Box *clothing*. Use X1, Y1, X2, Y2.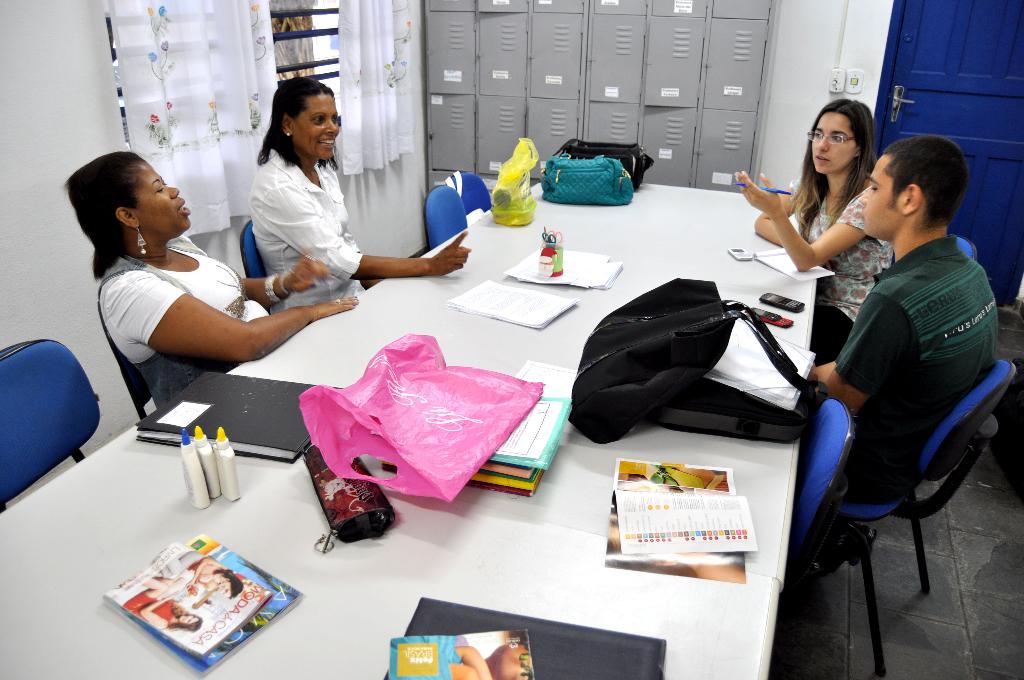
804, 190, 889, 369.
